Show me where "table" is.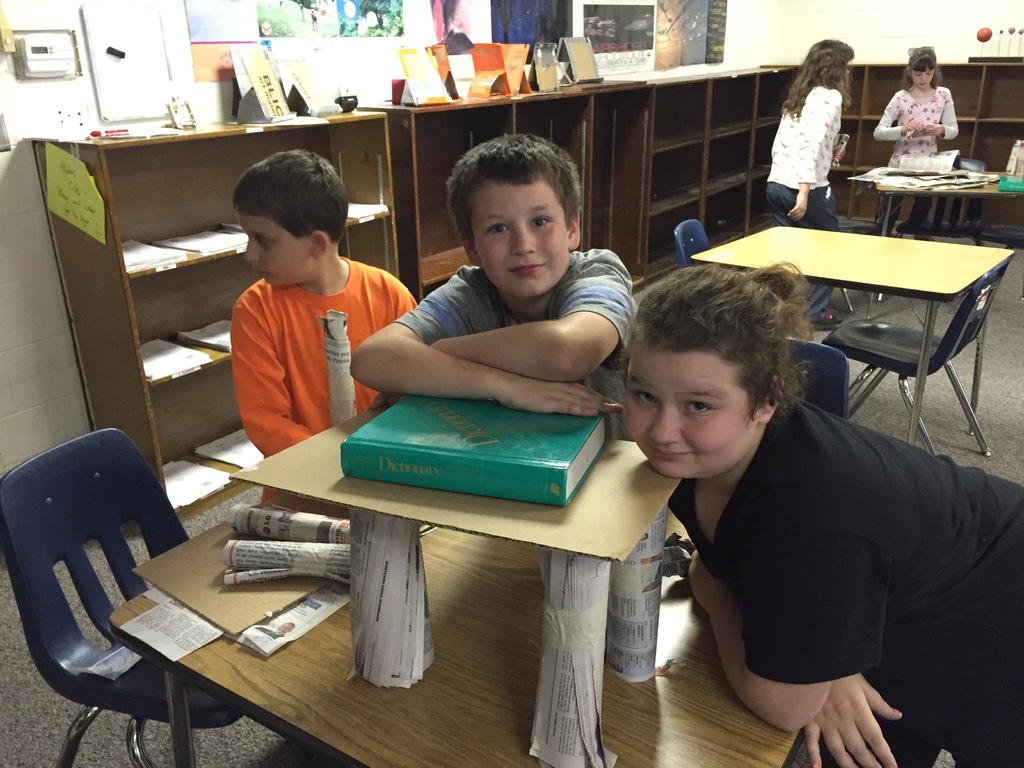
"table" is at (225,397,684,764).
